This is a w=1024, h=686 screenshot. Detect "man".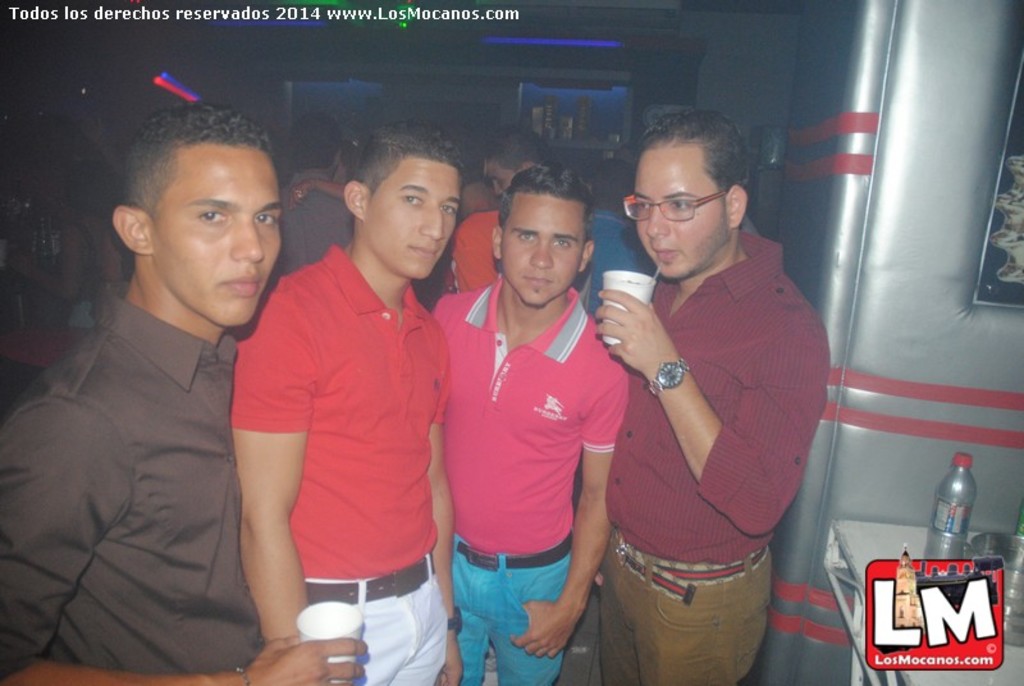
(left=425, top=170, right=628, bottom=685).
